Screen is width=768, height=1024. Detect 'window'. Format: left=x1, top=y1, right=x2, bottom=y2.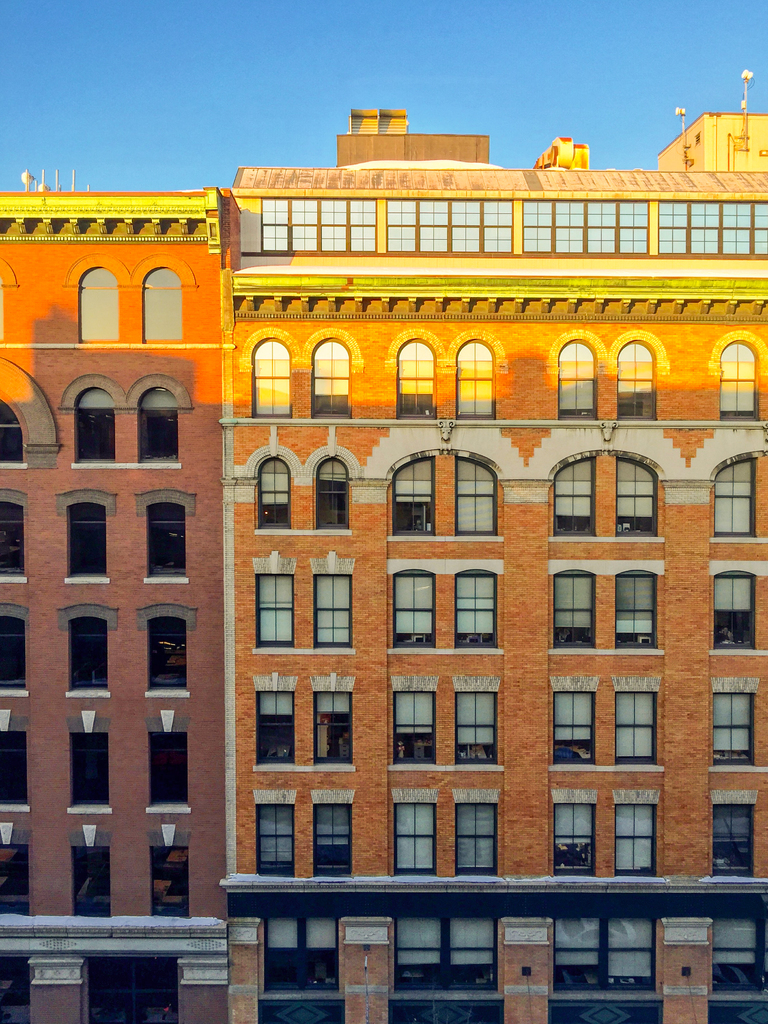
left=152, top=848, right=189, bottom=918.
